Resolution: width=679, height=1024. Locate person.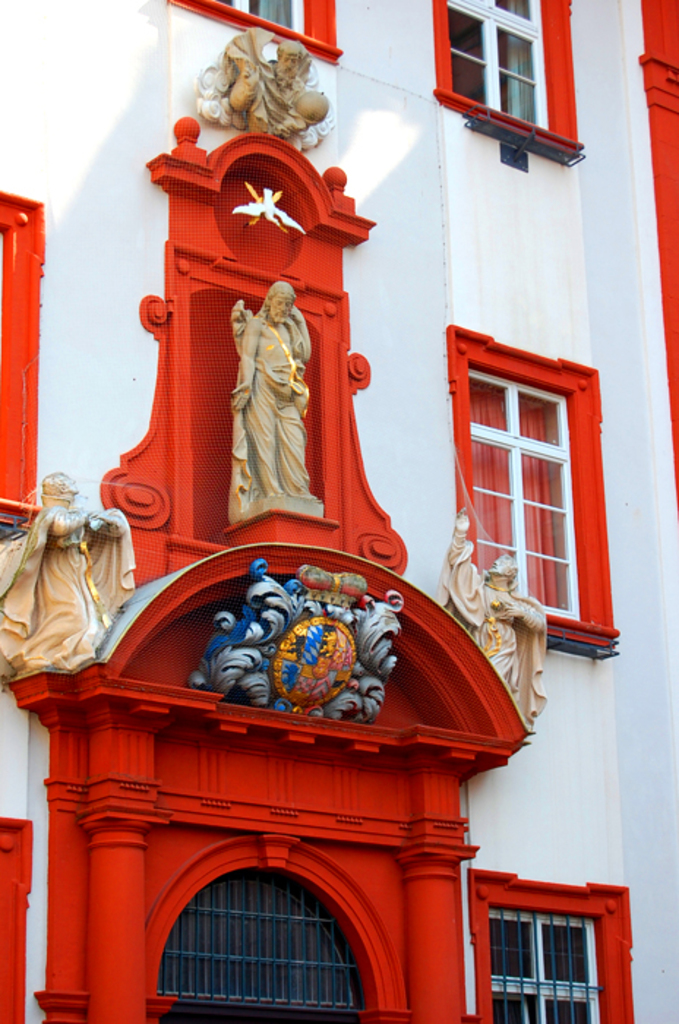
{"left": 233, "top": 42, "right": 325, "bottom": 136}.
